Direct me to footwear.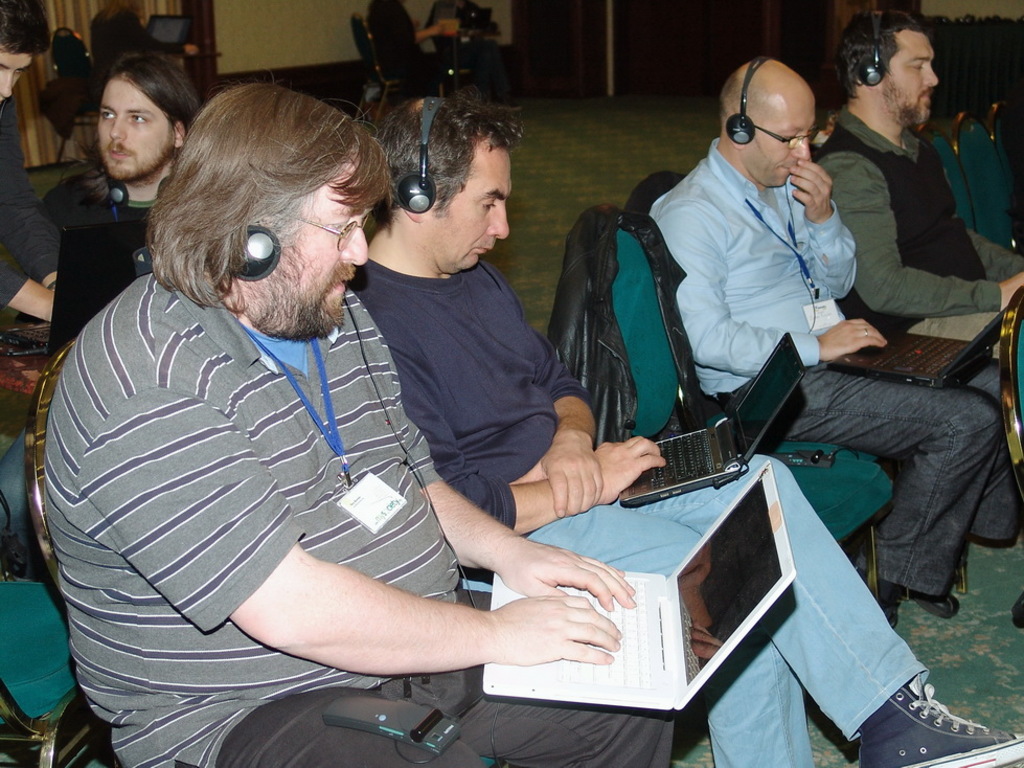
Direction: rect(857, 675, 1023, 767).
